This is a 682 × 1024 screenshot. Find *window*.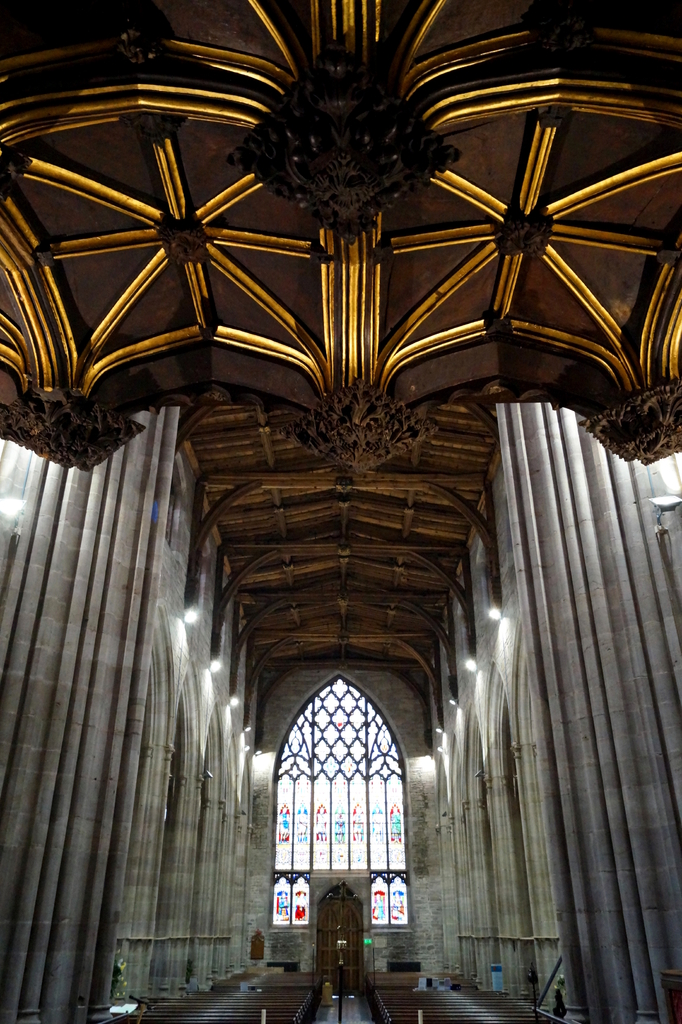
Bounding box: left=287, top=667, right=416, bottom=952.
